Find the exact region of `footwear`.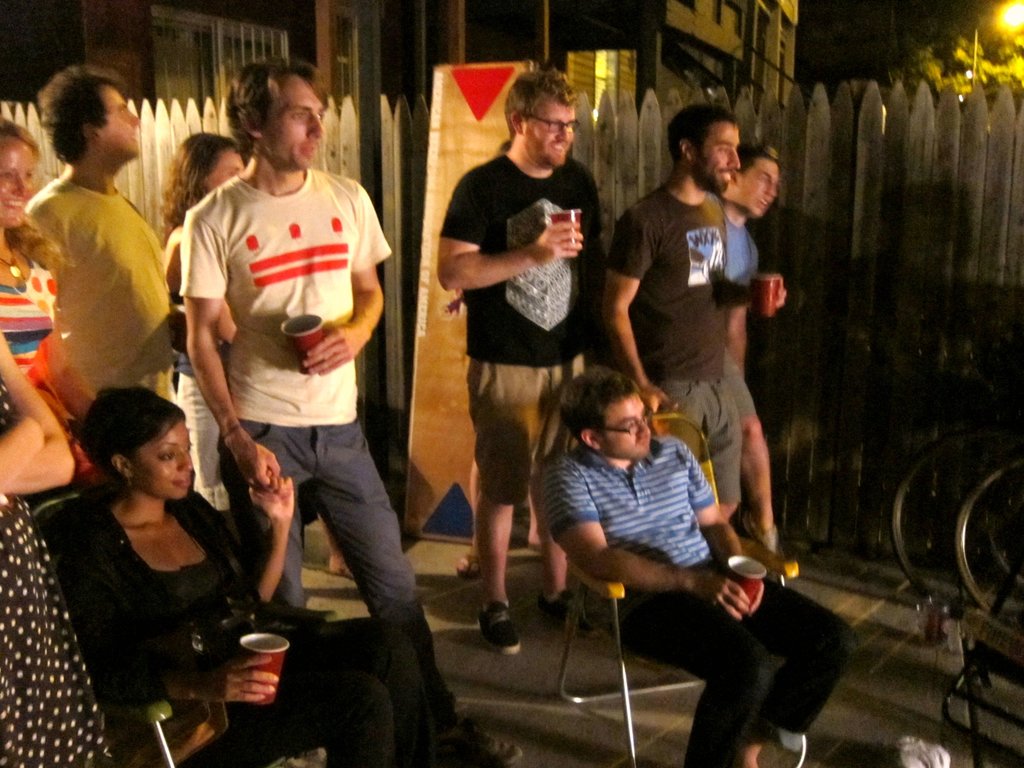
Exact region: (left=452, top=547, right=486, bottom=582).
